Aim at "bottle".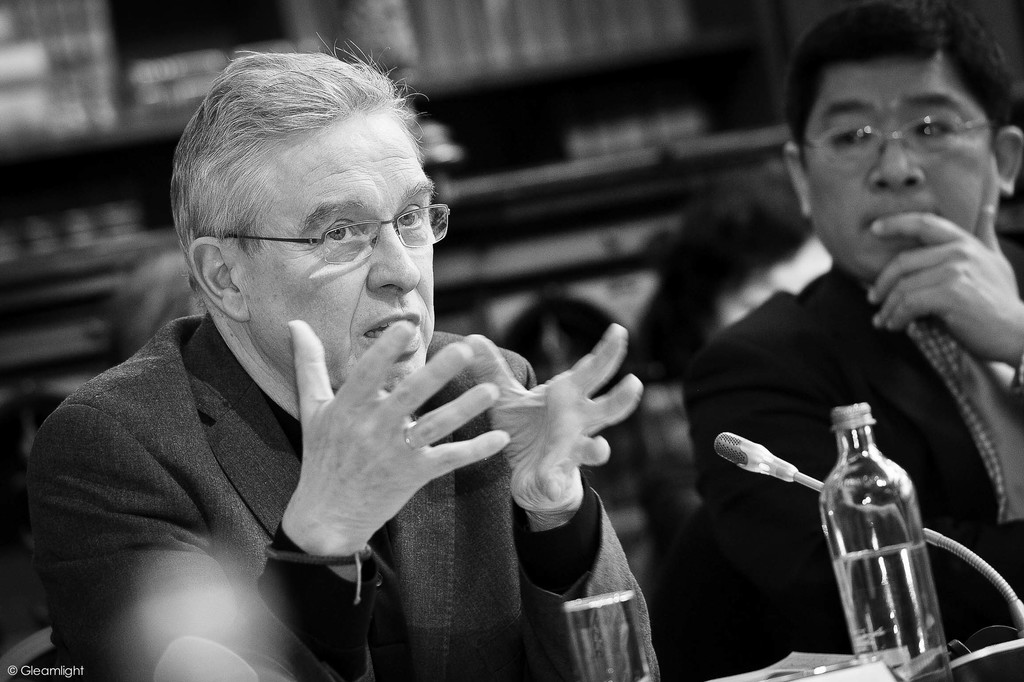
Aimed at <box>820,398,954,681</box>.
